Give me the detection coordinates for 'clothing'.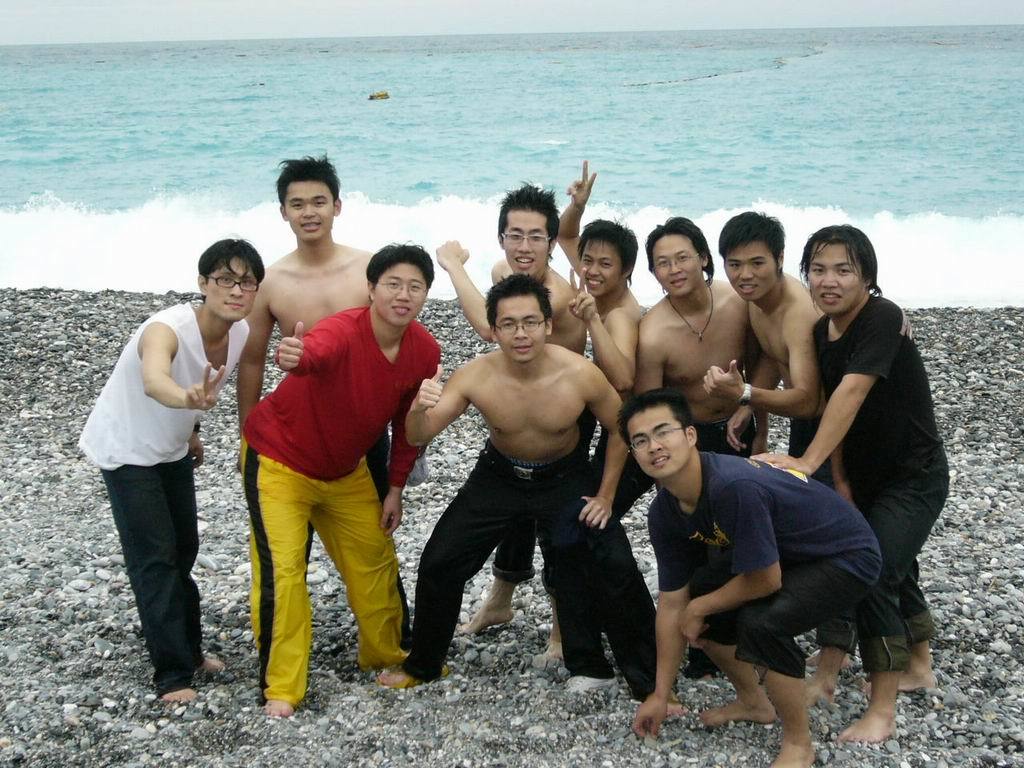
BBox(492, 478, 596, 663).
